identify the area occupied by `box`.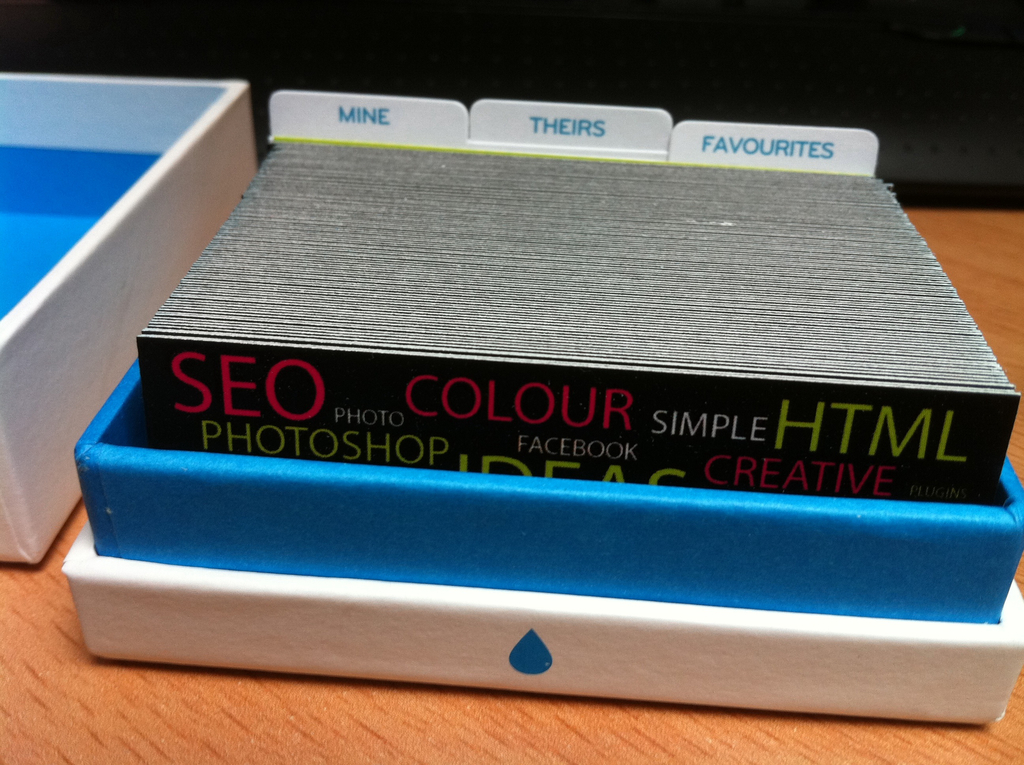
Area: Rect(0, 63, 269, 567).
